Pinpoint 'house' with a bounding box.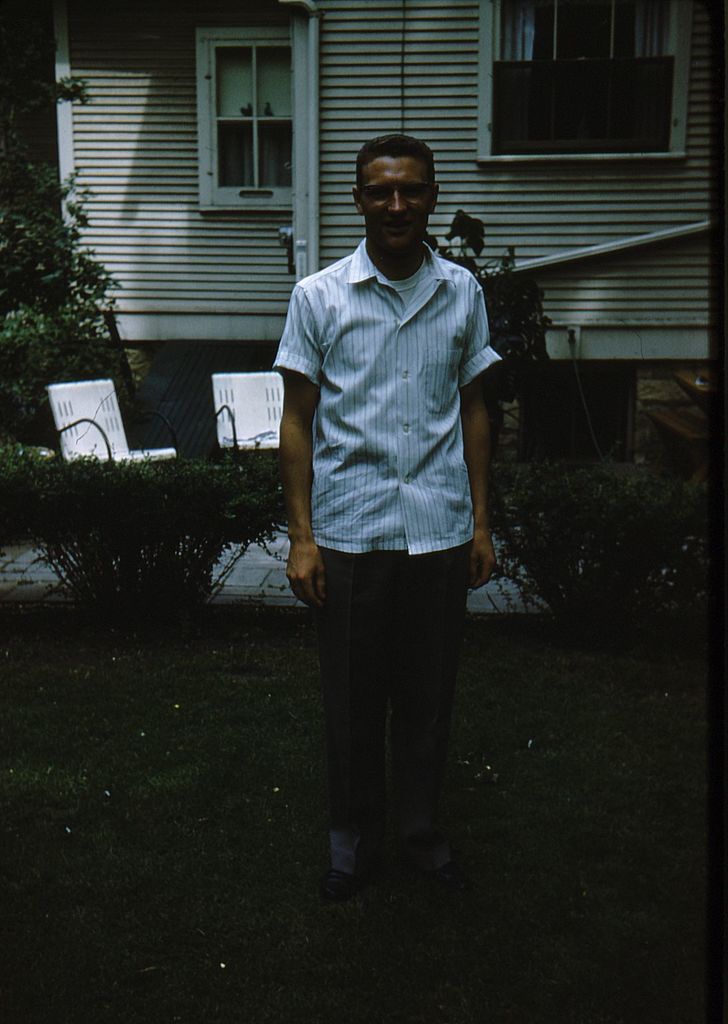
<bbox>49, 0, 707, 467</bbox>.
